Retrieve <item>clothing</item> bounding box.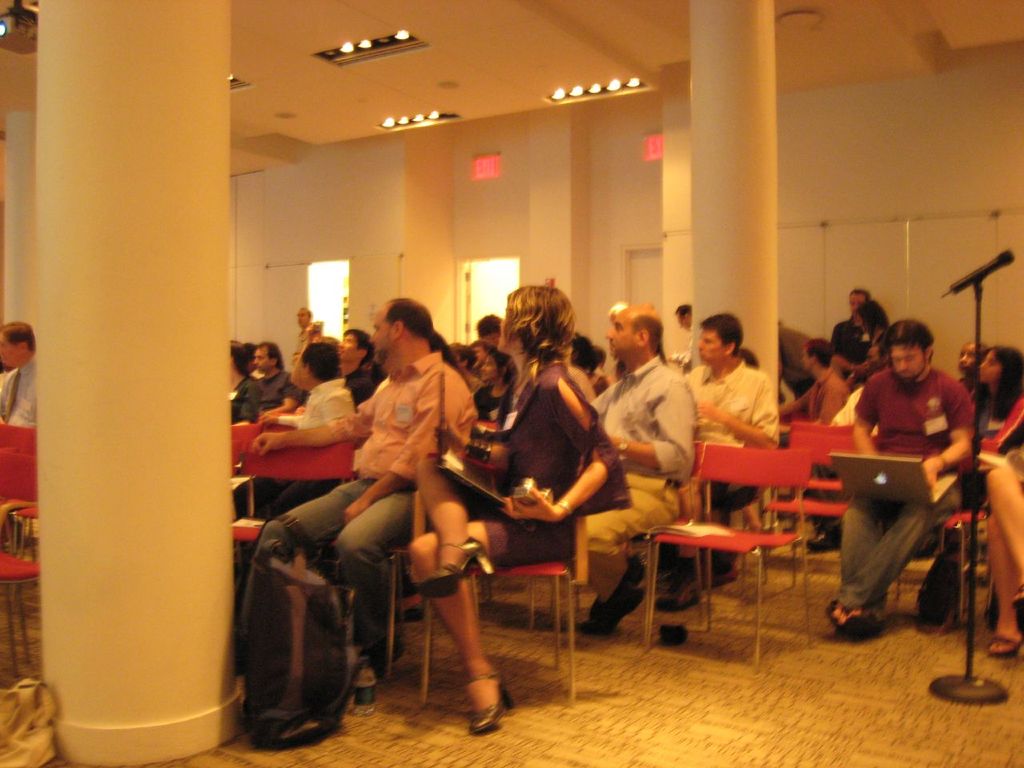
Bounding box: 256 368 300 414.
